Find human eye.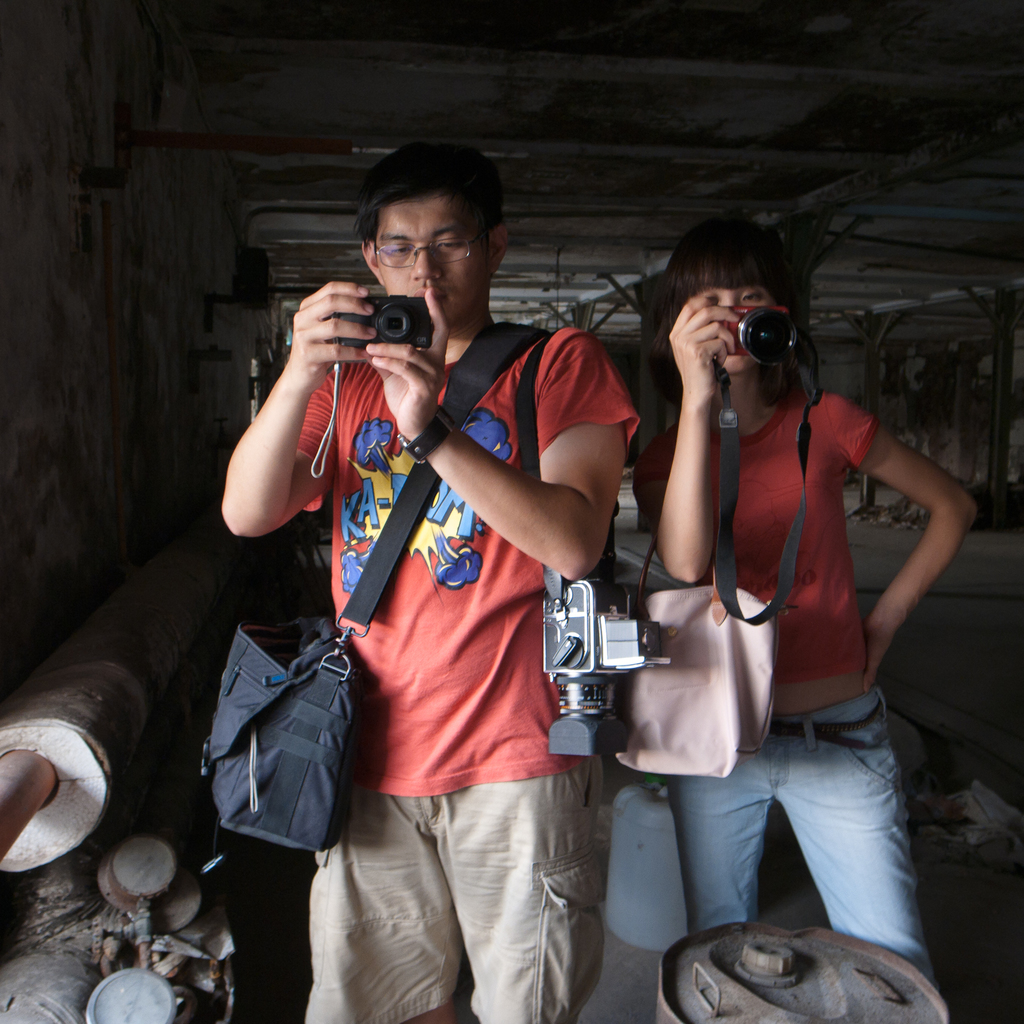
left=386, top=242, right=412, bottom=256.
